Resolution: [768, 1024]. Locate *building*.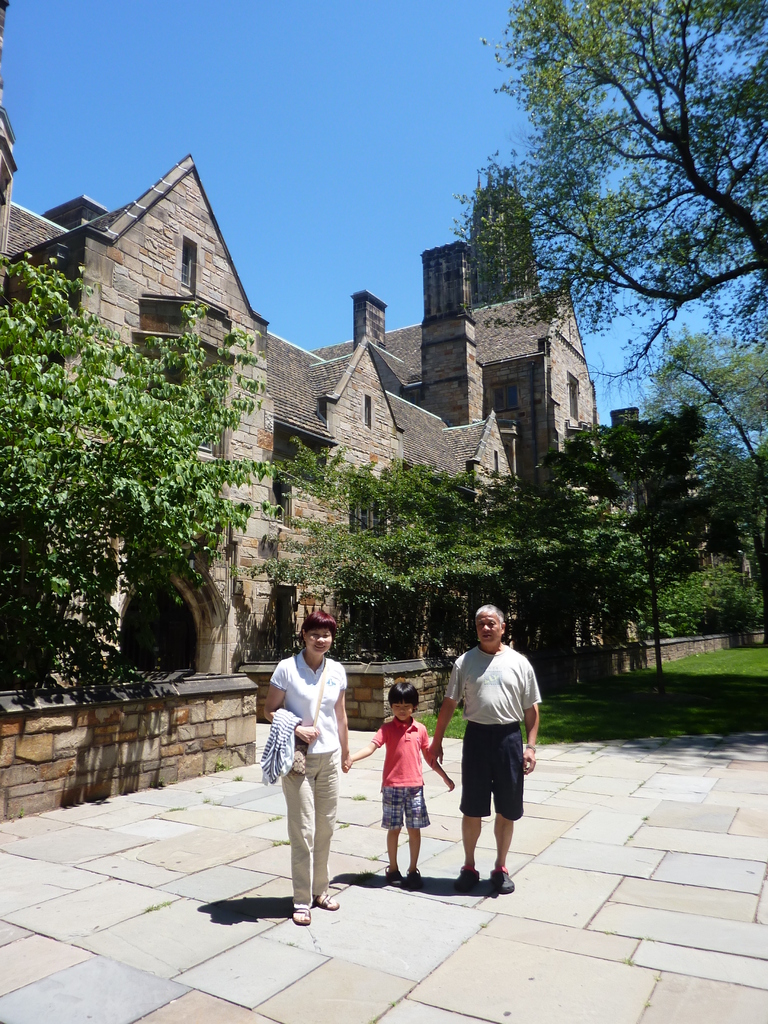
bbox=[0, 0, 767, 819].
